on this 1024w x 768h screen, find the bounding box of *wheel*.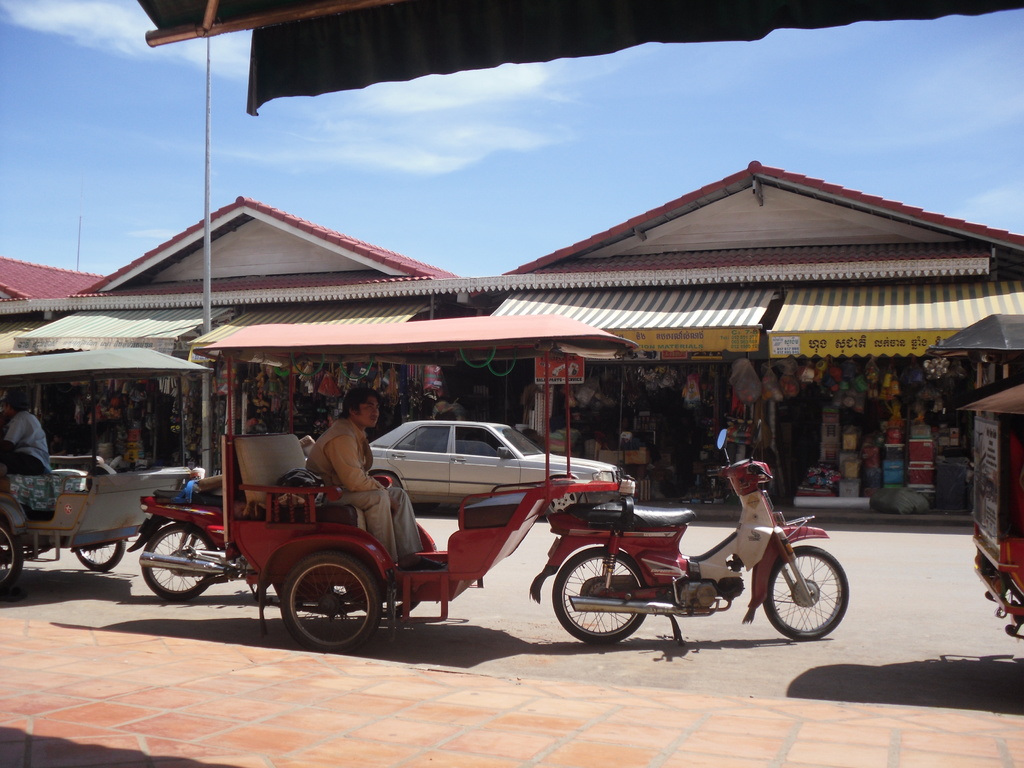
Bounding box: locate(146, 515, 221, 602).
